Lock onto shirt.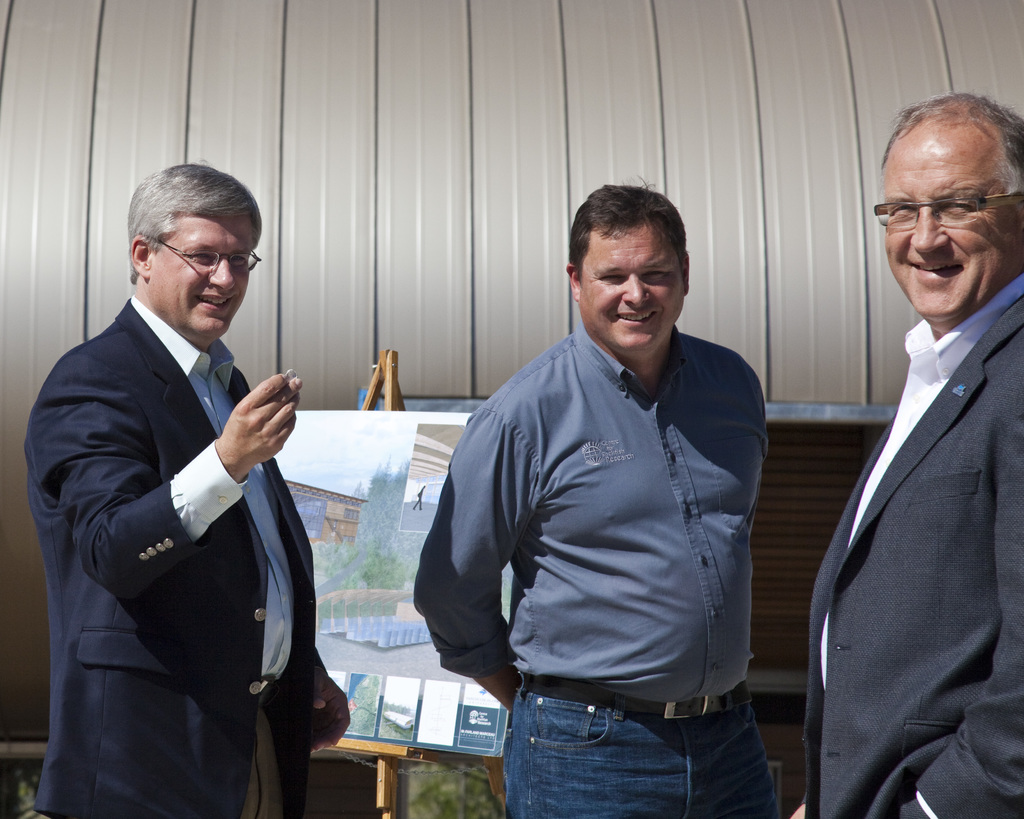
Locked: Rect(819, 274, 1023, 696).
